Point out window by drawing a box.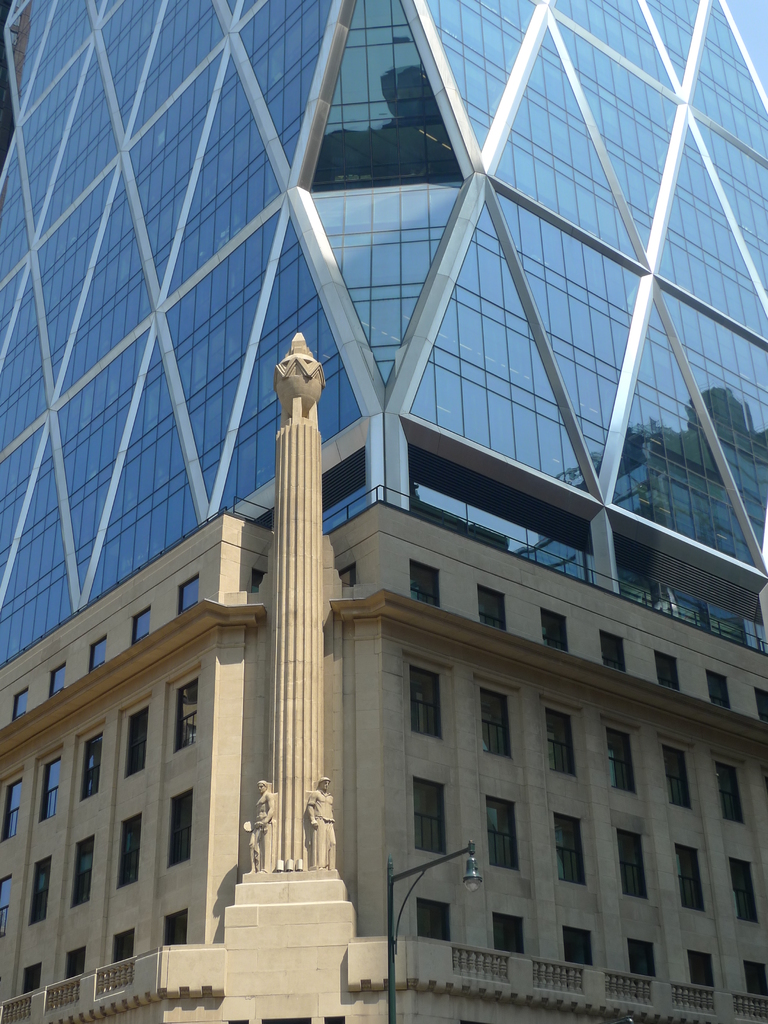
598/632/633/672.
